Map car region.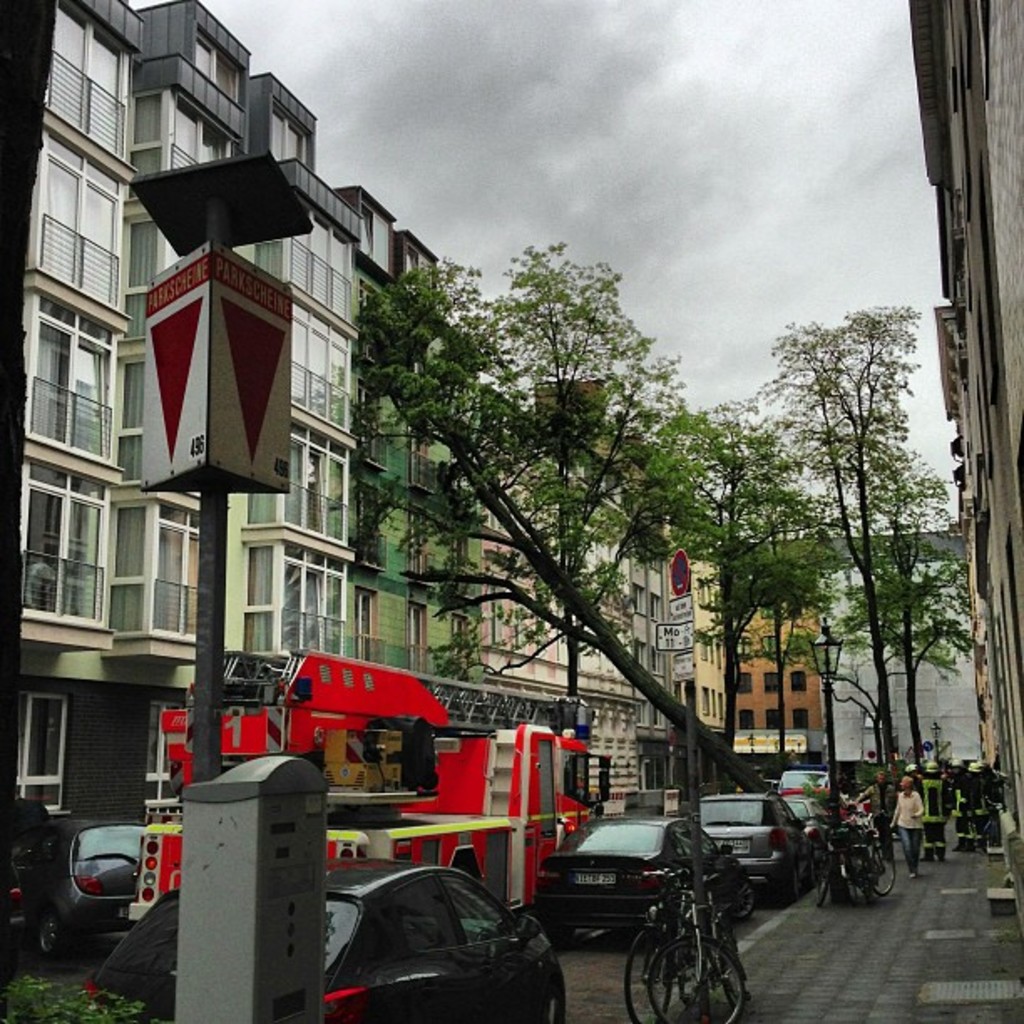
Mapped to bbox=(537, 815, 751, 944).
